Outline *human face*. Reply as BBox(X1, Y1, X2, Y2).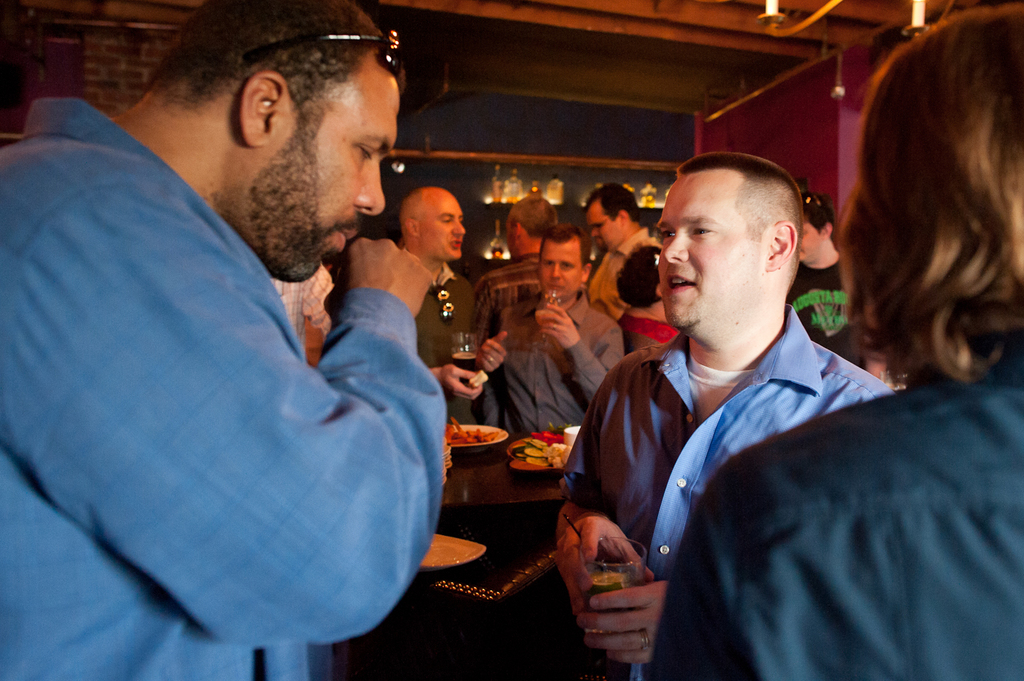
BBox(586, 205, 625, 255).
